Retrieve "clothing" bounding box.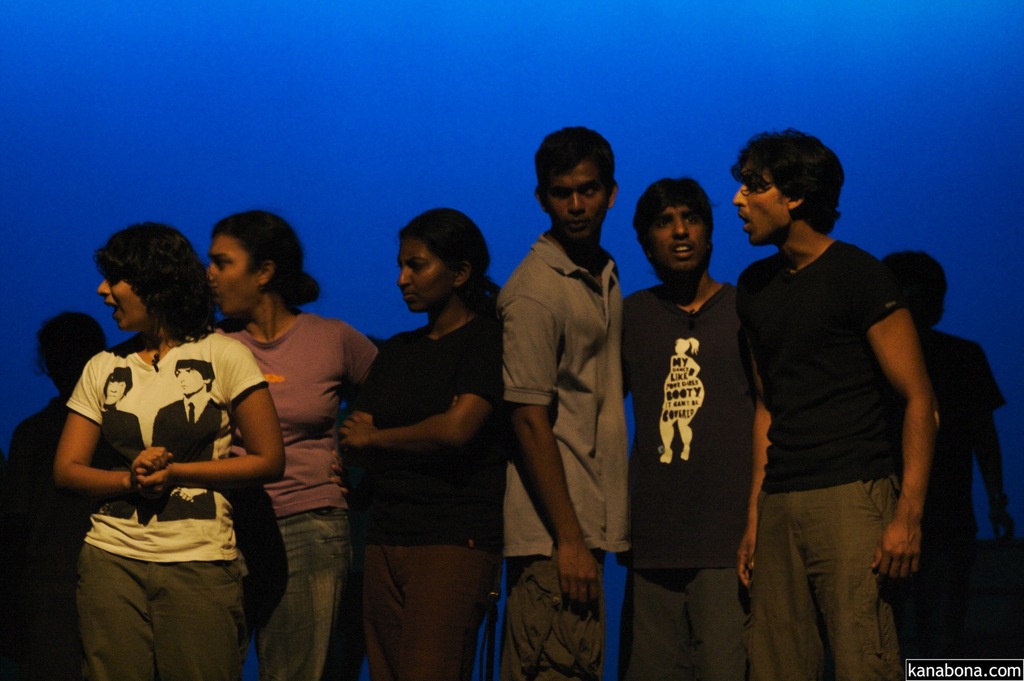
Bounding box: [left=365, top=545, right=493, bottom=680].
